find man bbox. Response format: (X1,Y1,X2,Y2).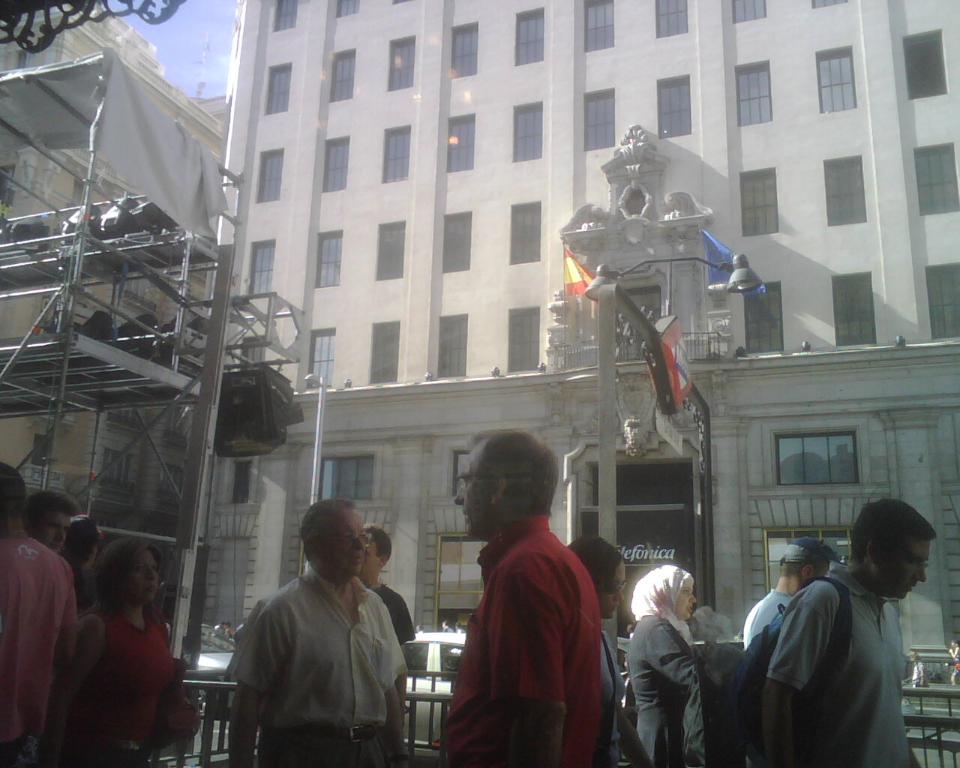
(214,513,419,758).
